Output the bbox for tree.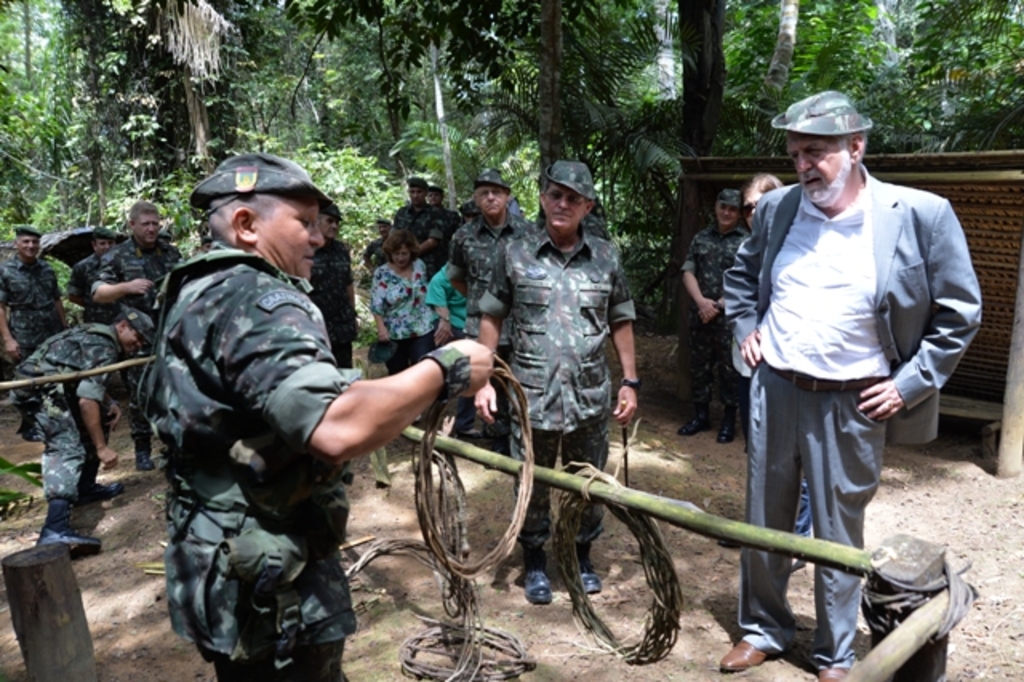
(877,0,1022,162).
